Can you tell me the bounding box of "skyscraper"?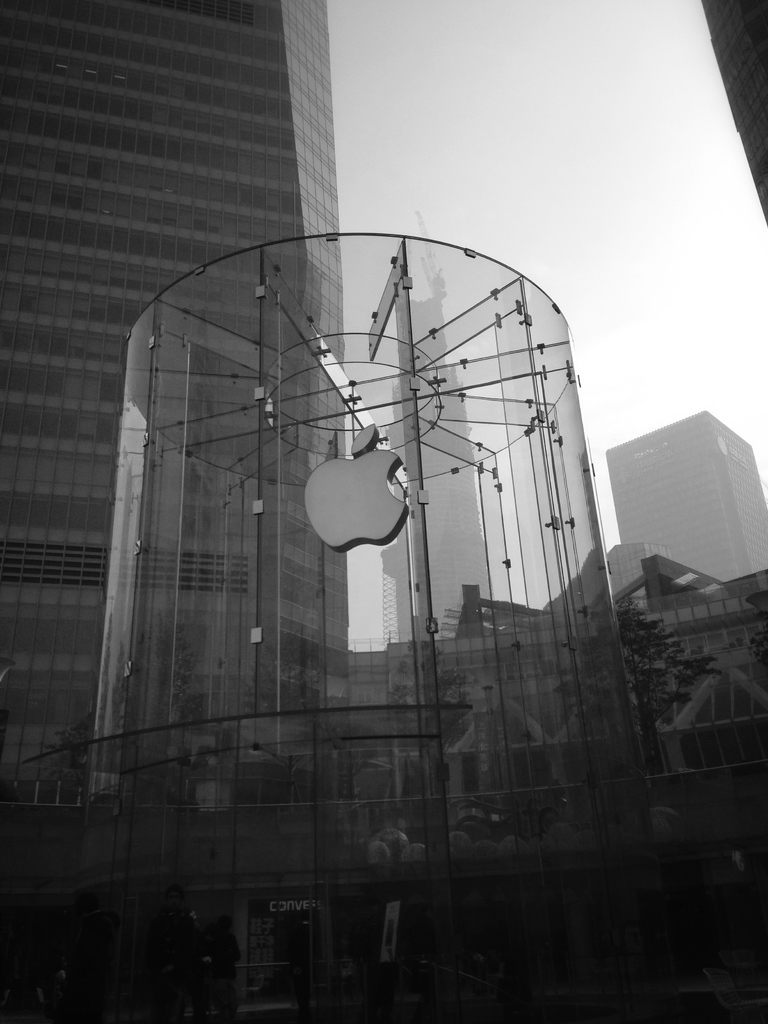
Rect(0, 0, 338, 792).
